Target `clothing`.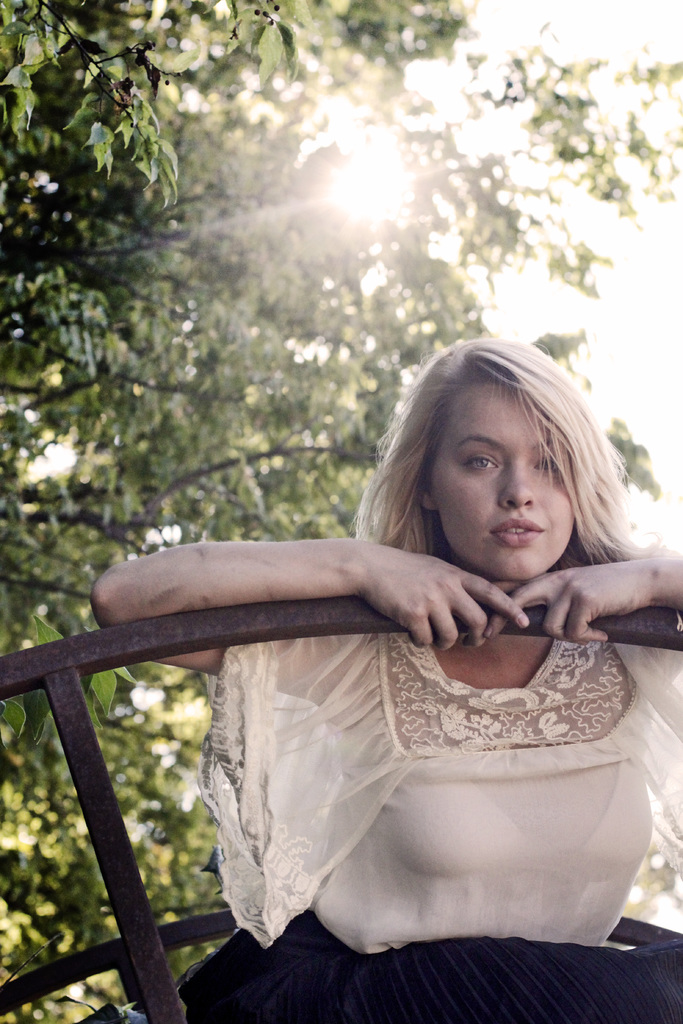
Target region: (152, 584, 682, 938).
